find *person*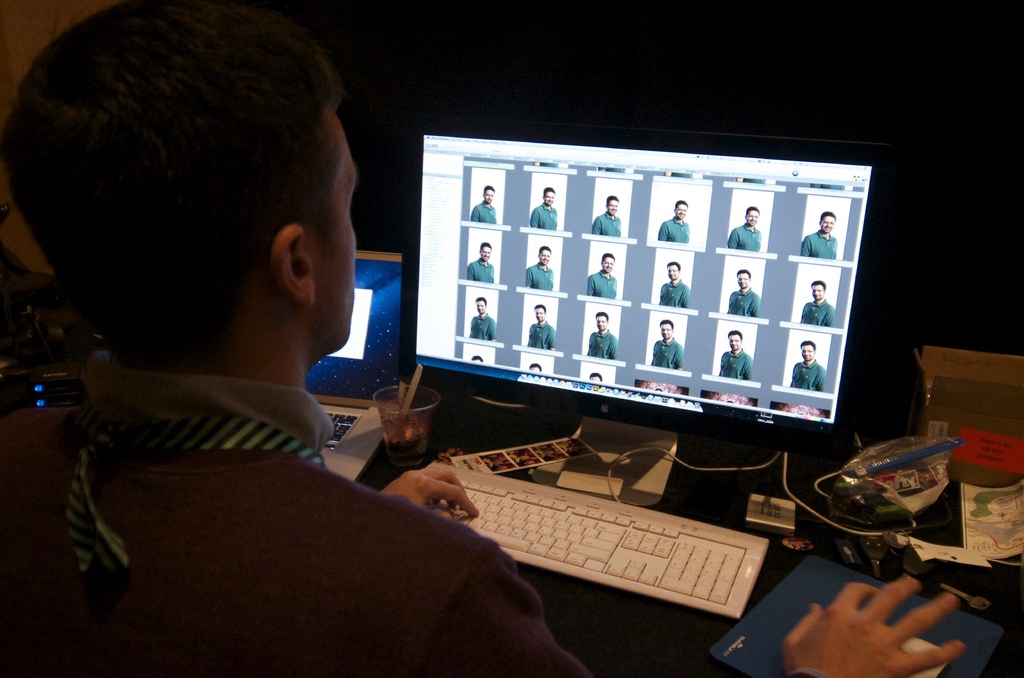
rect(589, 254, 616, 298)
